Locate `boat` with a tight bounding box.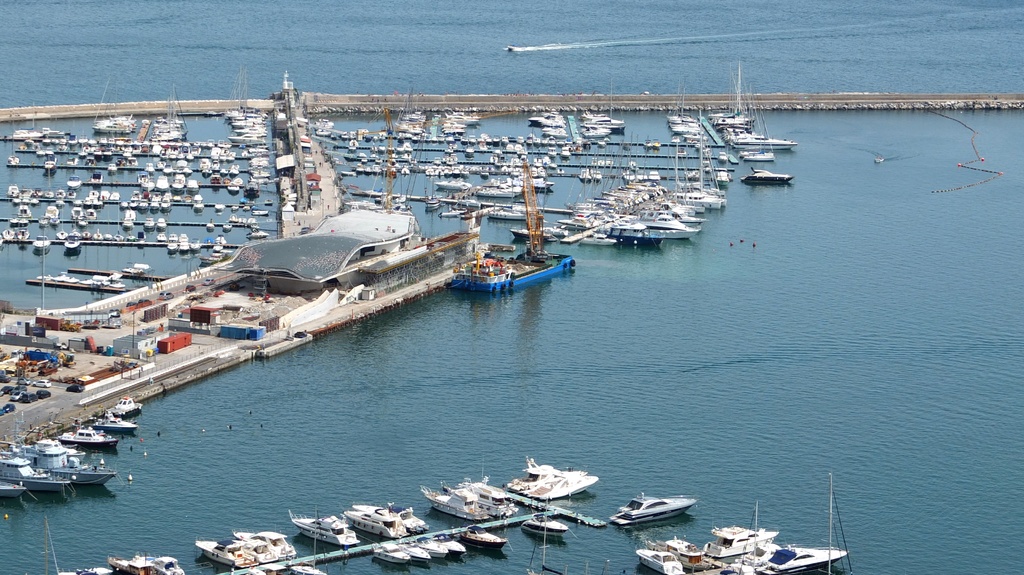
(left=58, top=200, right=60, bottom=205).
